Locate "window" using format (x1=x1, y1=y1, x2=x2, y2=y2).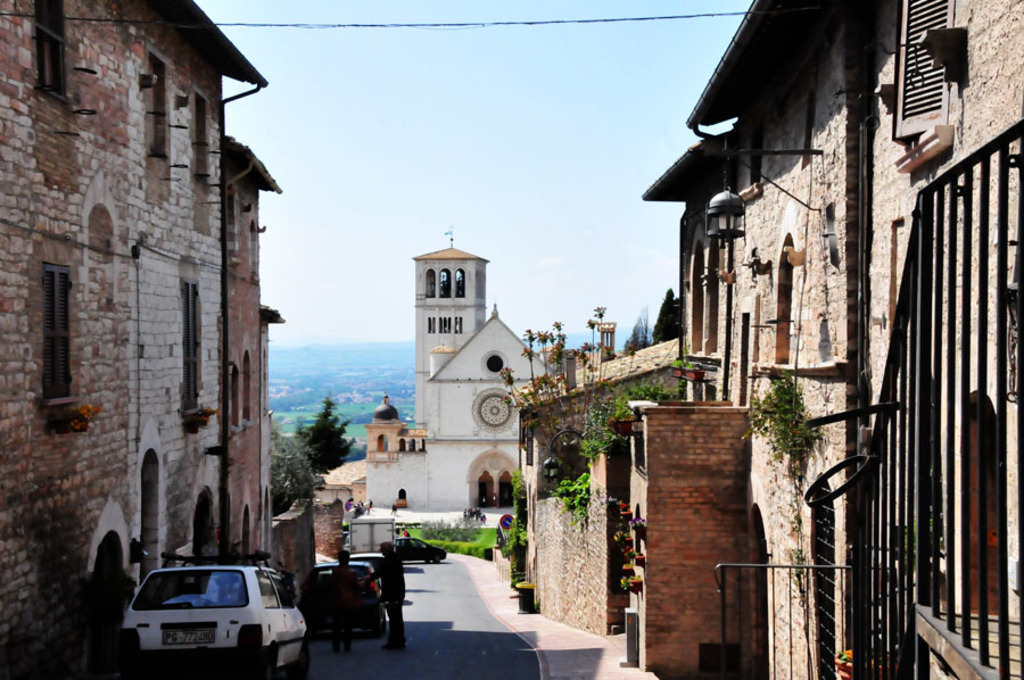
(x1=428, y1=312, x2=432, y2=330).
